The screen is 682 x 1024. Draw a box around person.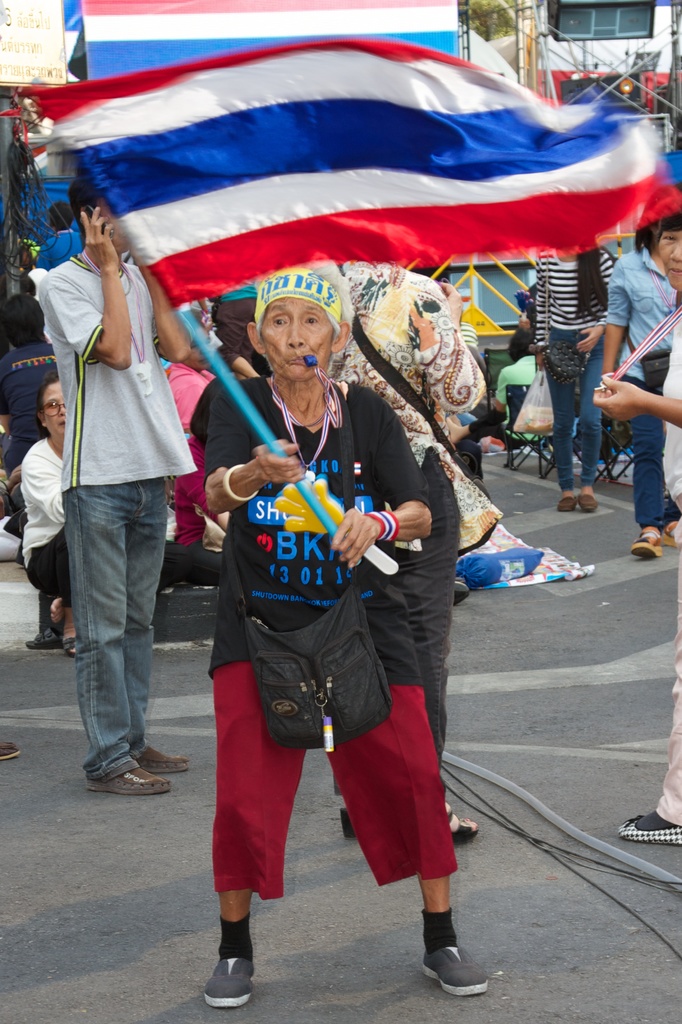
detection(31, 173, 202, 792).
